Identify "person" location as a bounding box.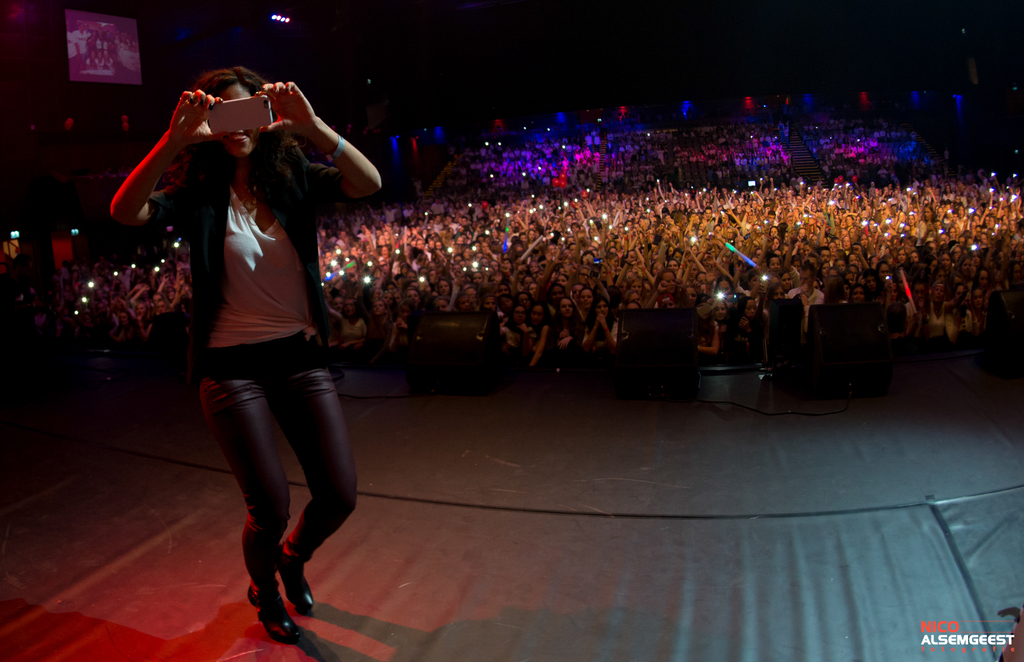
pyautogui.locateOnScreen(110, 63, 380, 640).
